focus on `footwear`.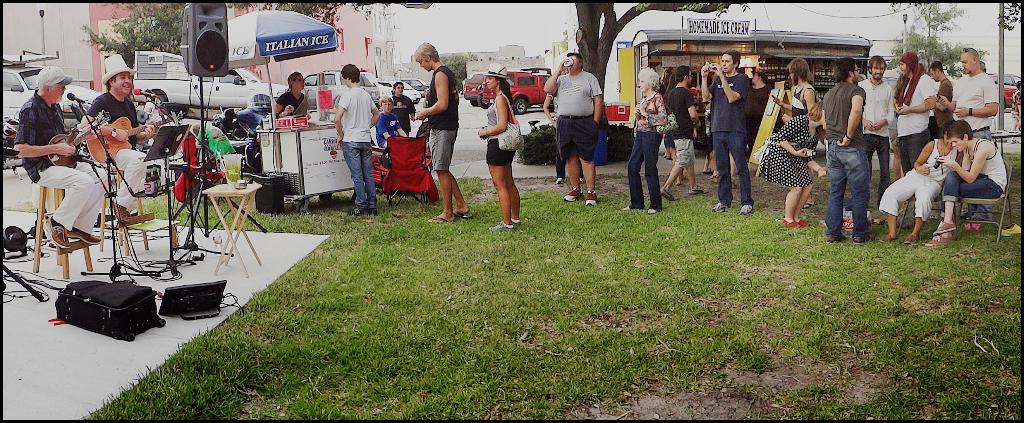
Focused at BBox(508, 212, 519, 231).
